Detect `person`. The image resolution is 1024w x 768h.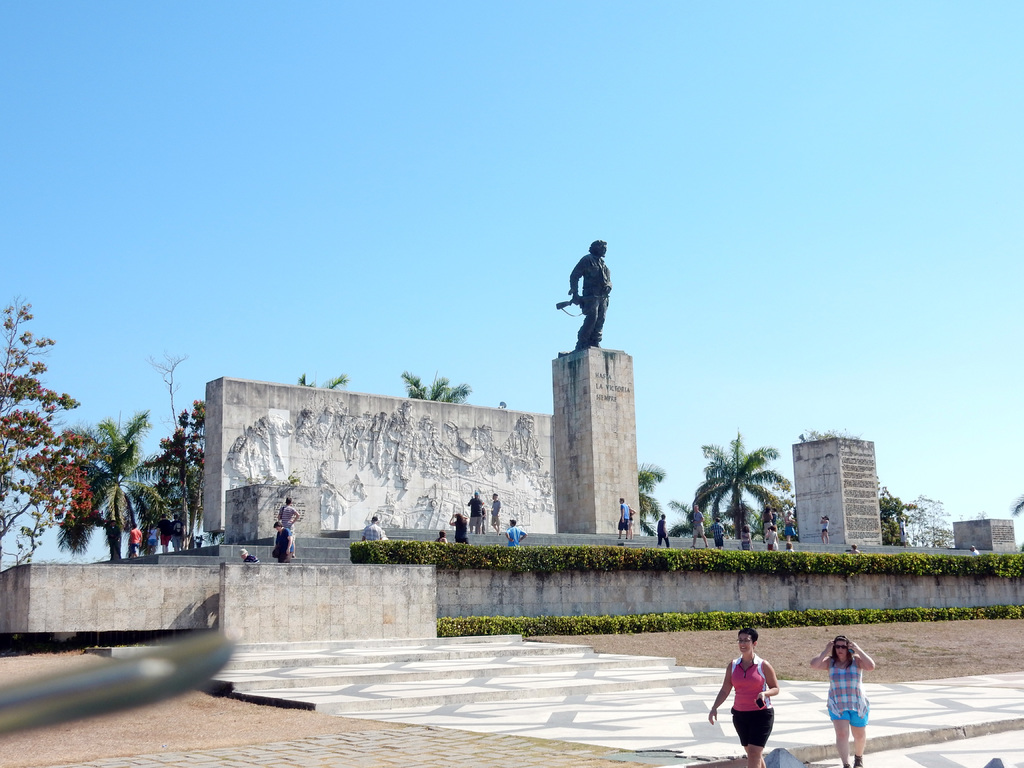
left=625, top=503, right=635, bottom=535.
